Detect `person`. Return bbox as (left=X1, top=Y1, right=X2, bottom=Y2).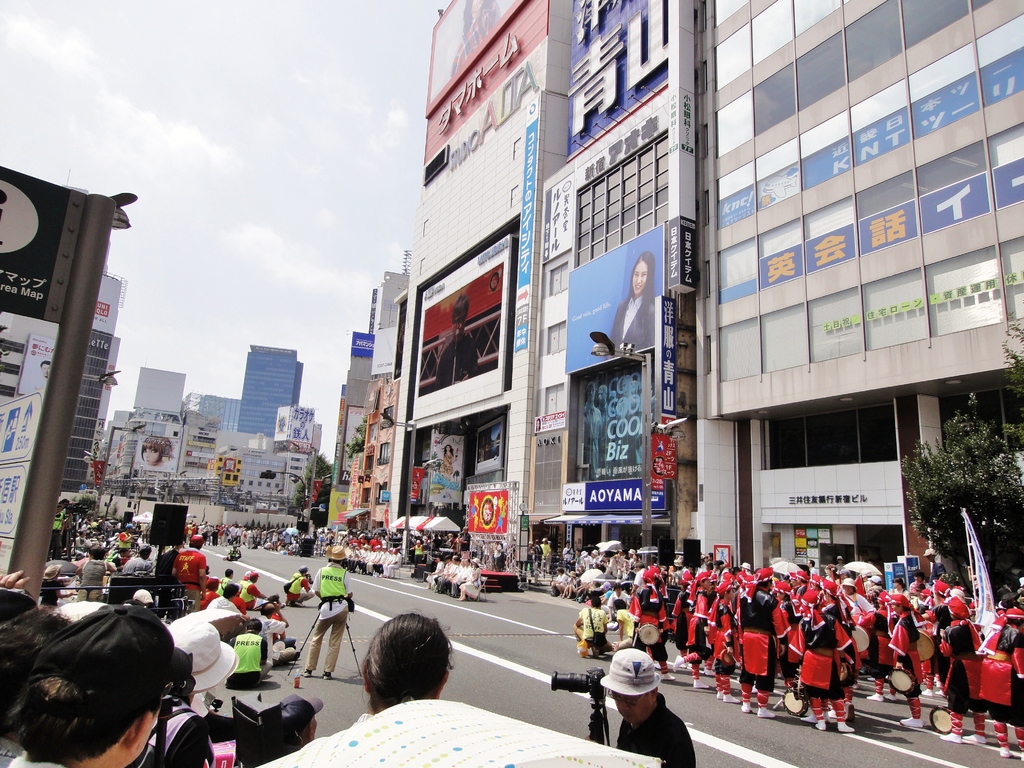
(left=216, top=569, right=234, bottom=595).
